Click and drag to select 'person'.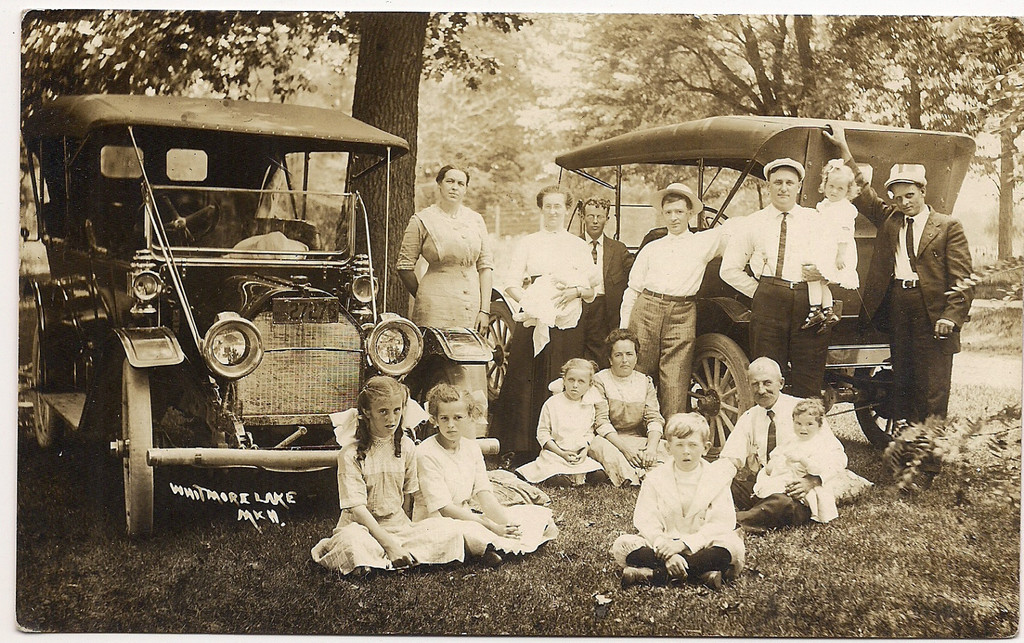
Selection: detection(607, 412, 745, 588).
